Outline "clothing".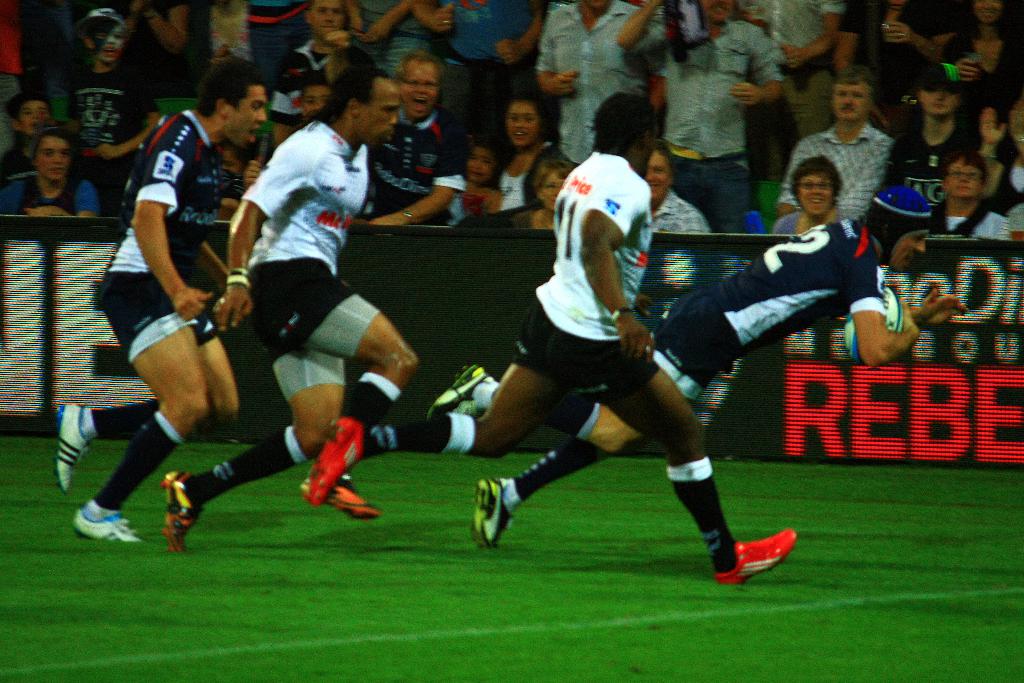
Outline: box=[772, 207, 861, 241].
